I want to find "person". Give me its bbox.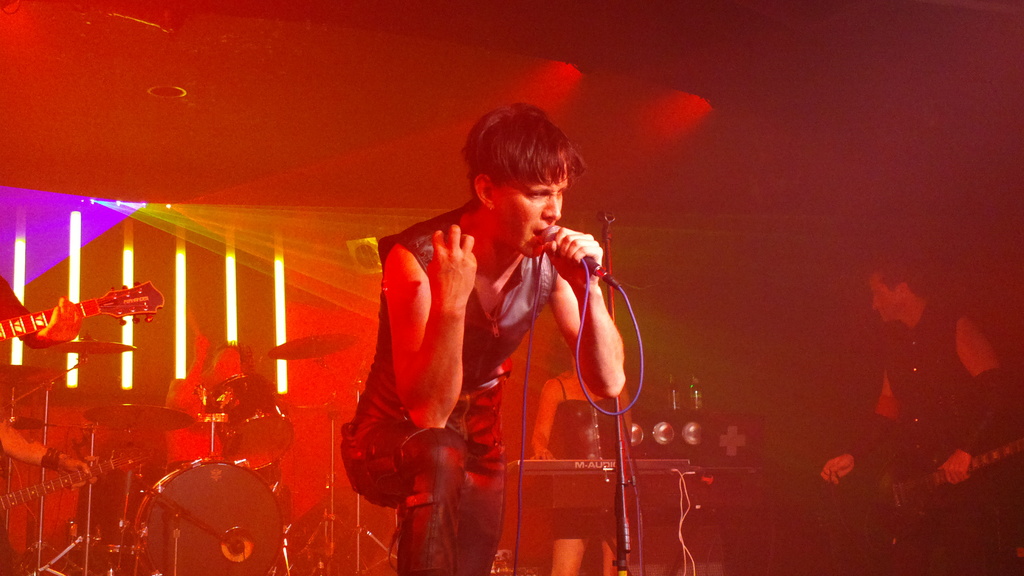
<region>520, 347, 639, 575</region>.
